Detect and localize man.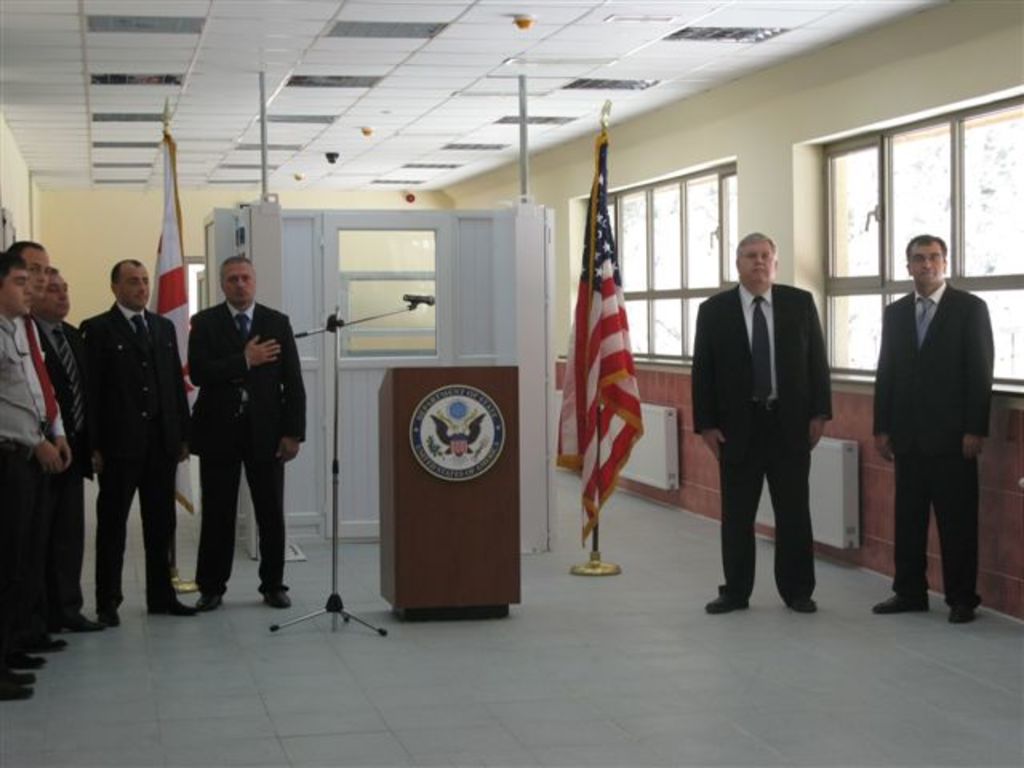
Localized at rect(83, 253, 203, 611).
